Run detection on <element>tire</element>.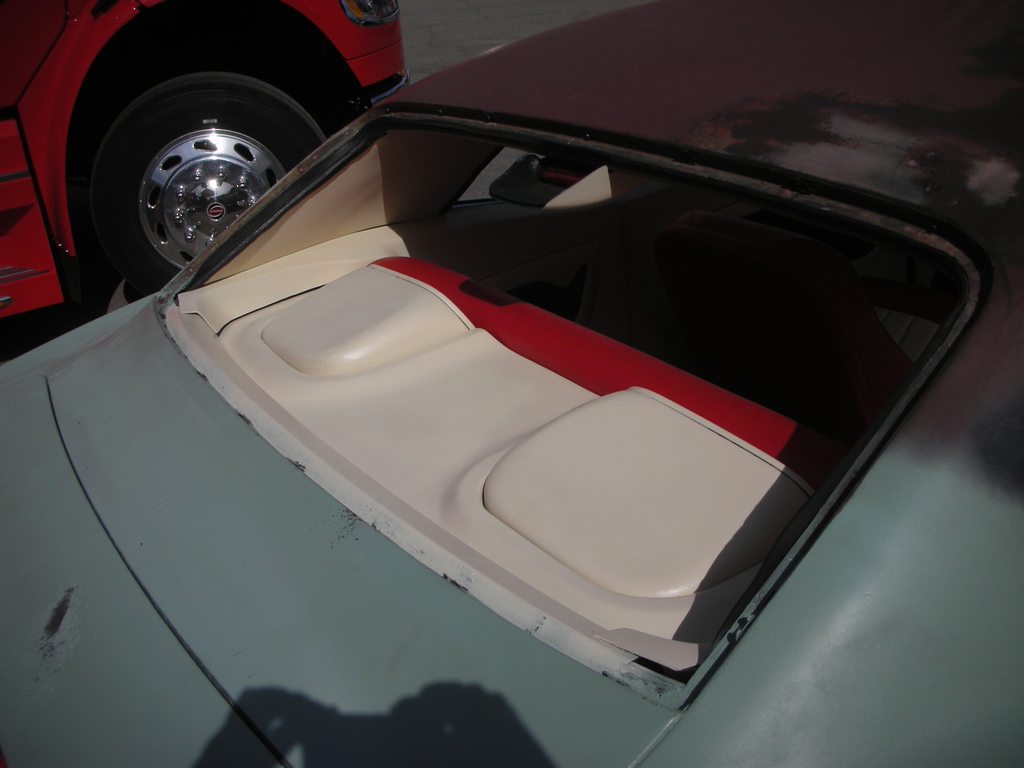
Result: select_region(74, 26, 314, 287).
